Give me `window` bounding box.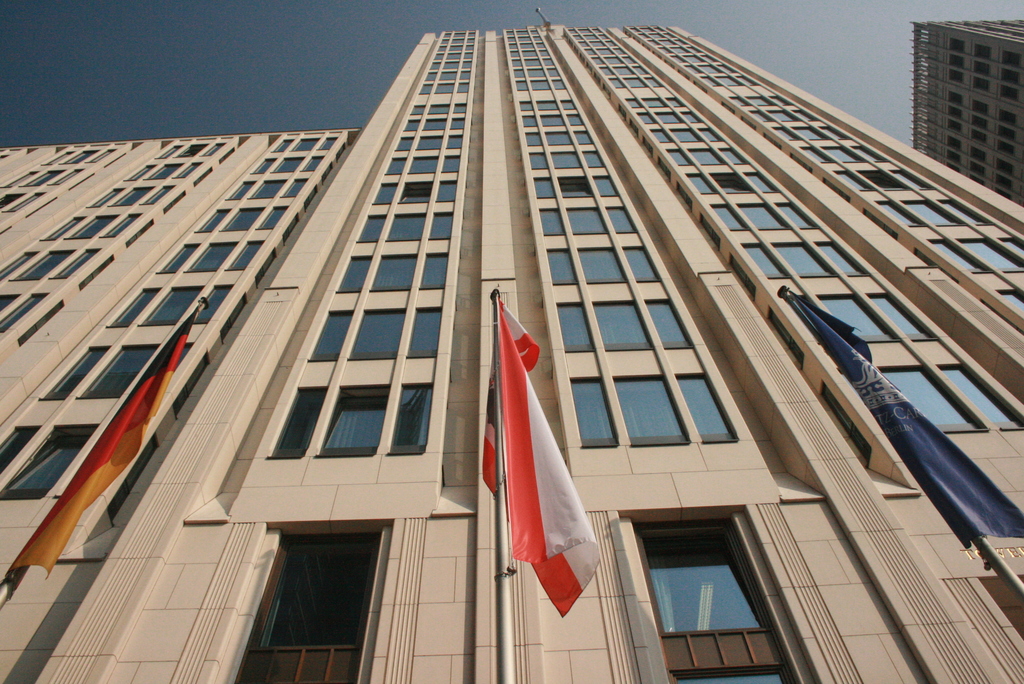
pyautogui.locateOnScreen(822, 121, 845, 142).
